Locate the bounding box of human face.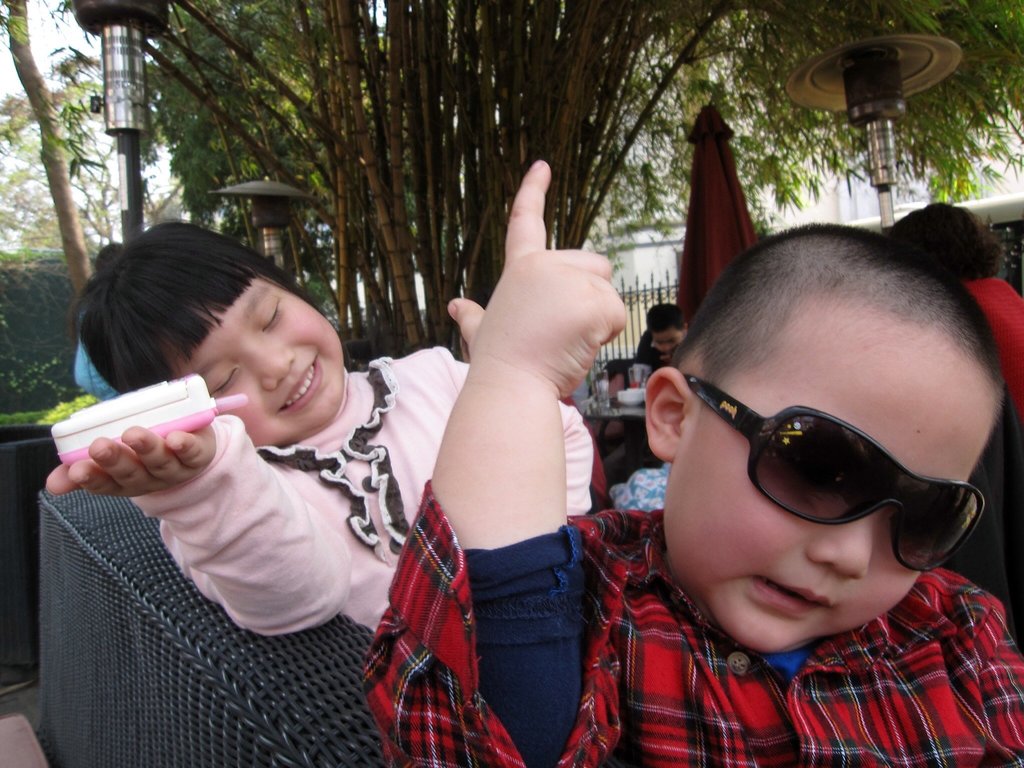
Bounding box: (x1=170, y1=276, x2=346, y2=430).
